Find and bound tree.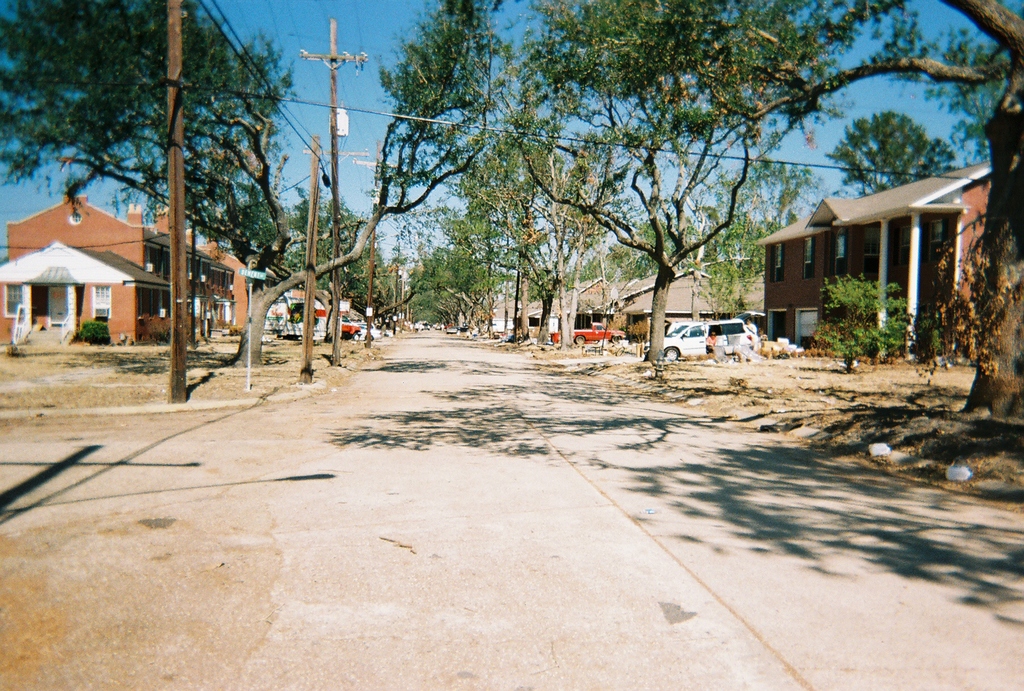
Bound: l=213, t=175, r=287, b=253.
